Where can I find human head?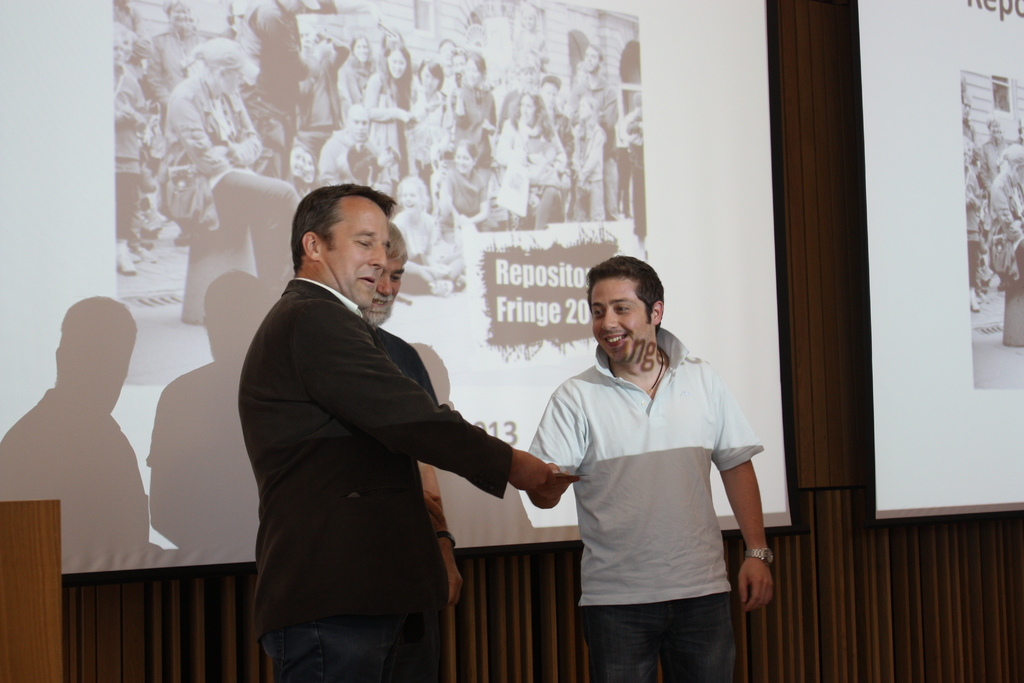
You can find it at [289,186,397,302].
